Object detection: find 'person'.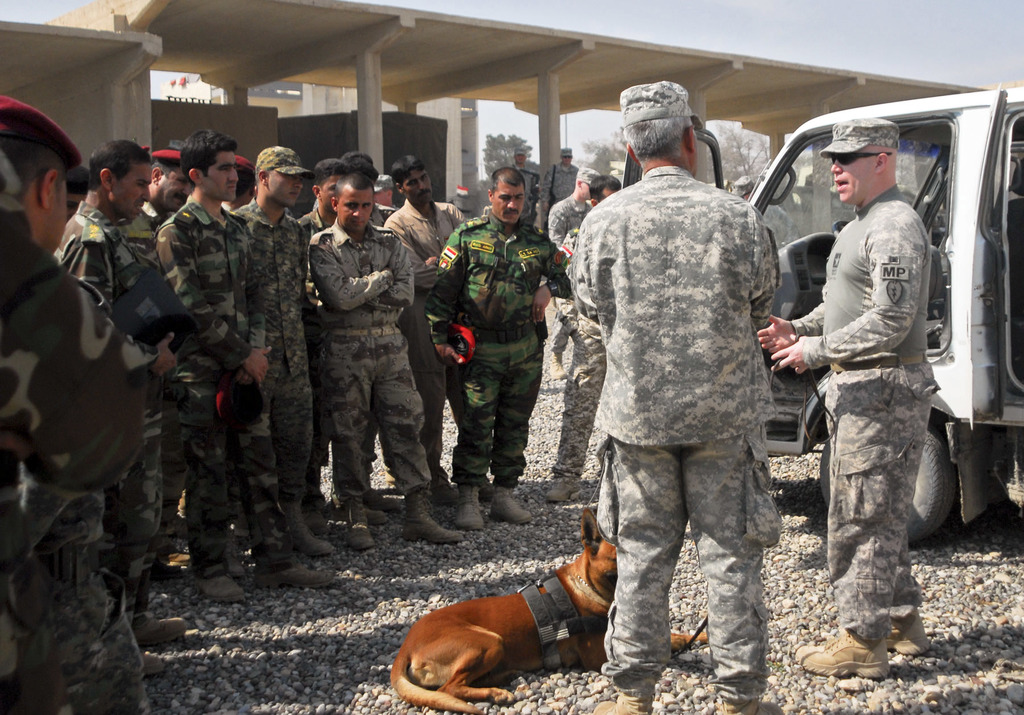
BBox(566, 95, 799, 688).
